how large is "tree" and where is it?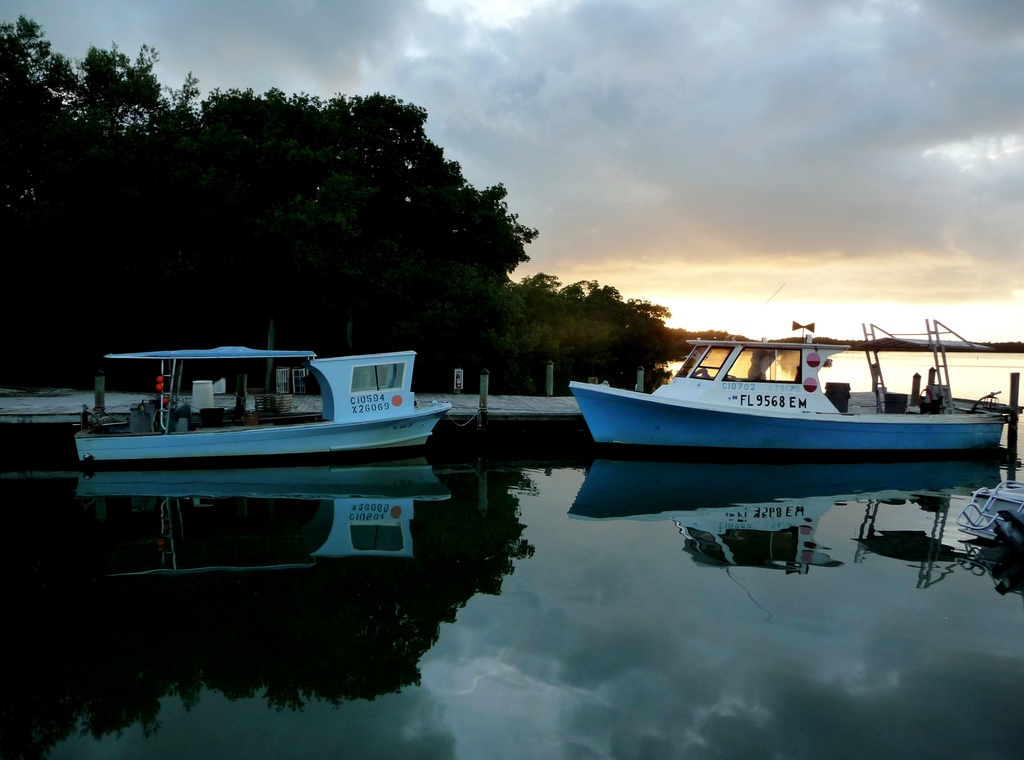
Bounding box: 514/278/668/381.
